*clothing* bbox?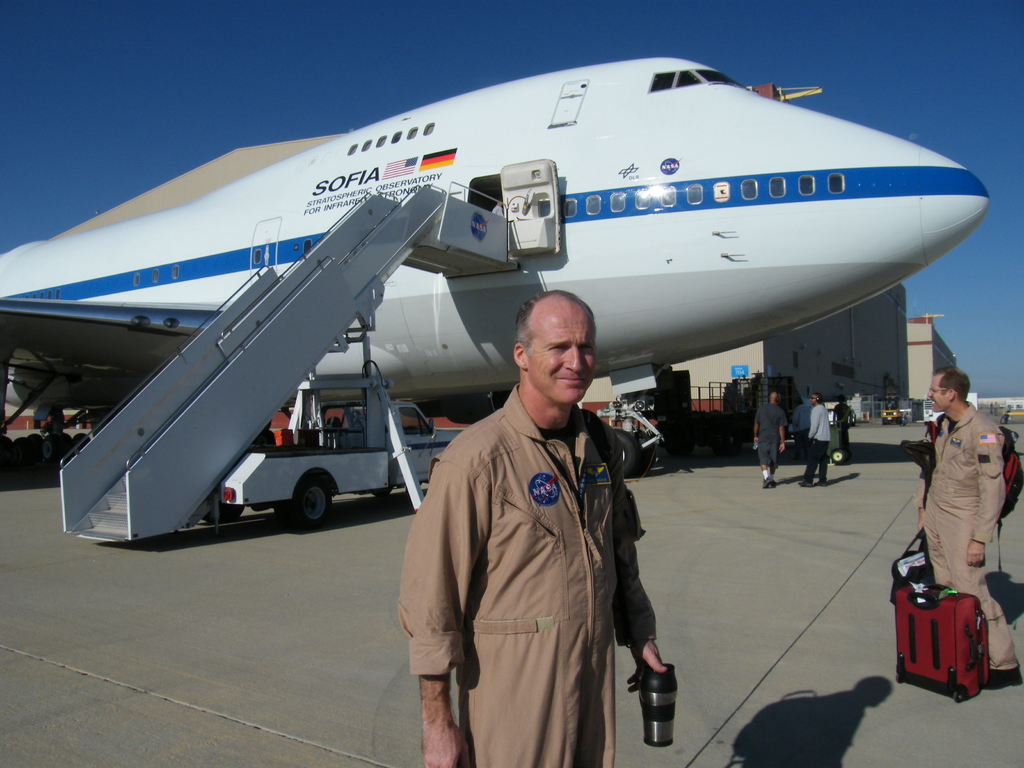
x1=912 y1=380 x2=1014 y2=627
